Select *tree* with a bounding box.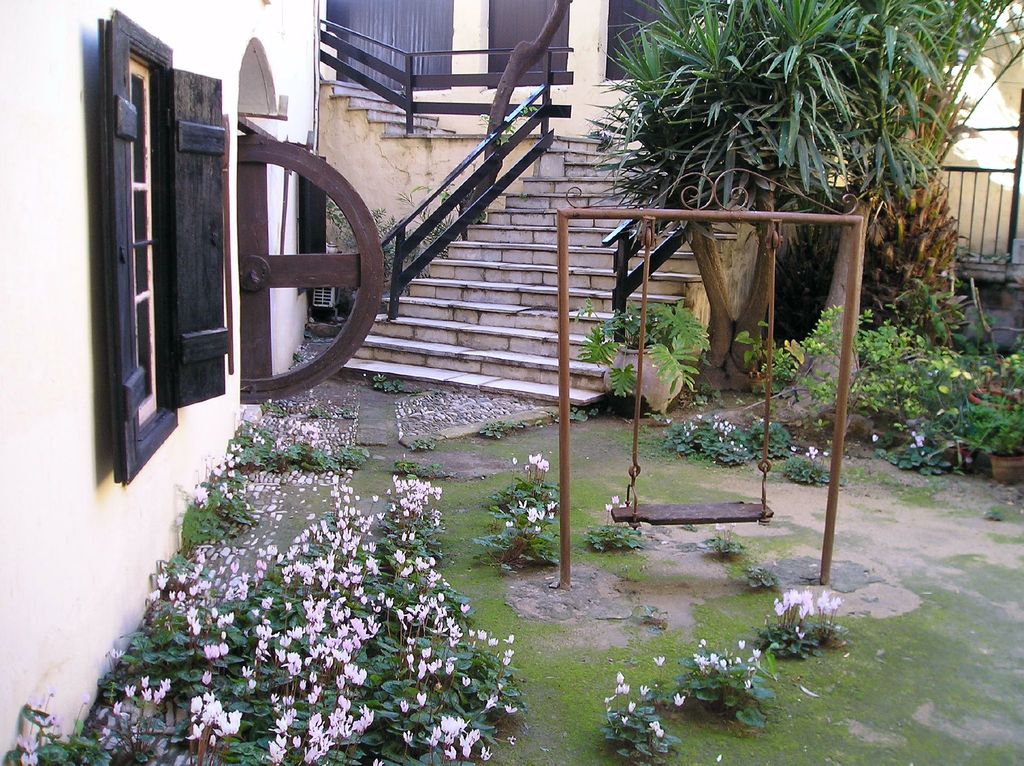
Rect(584, 1, 1022, 389).
